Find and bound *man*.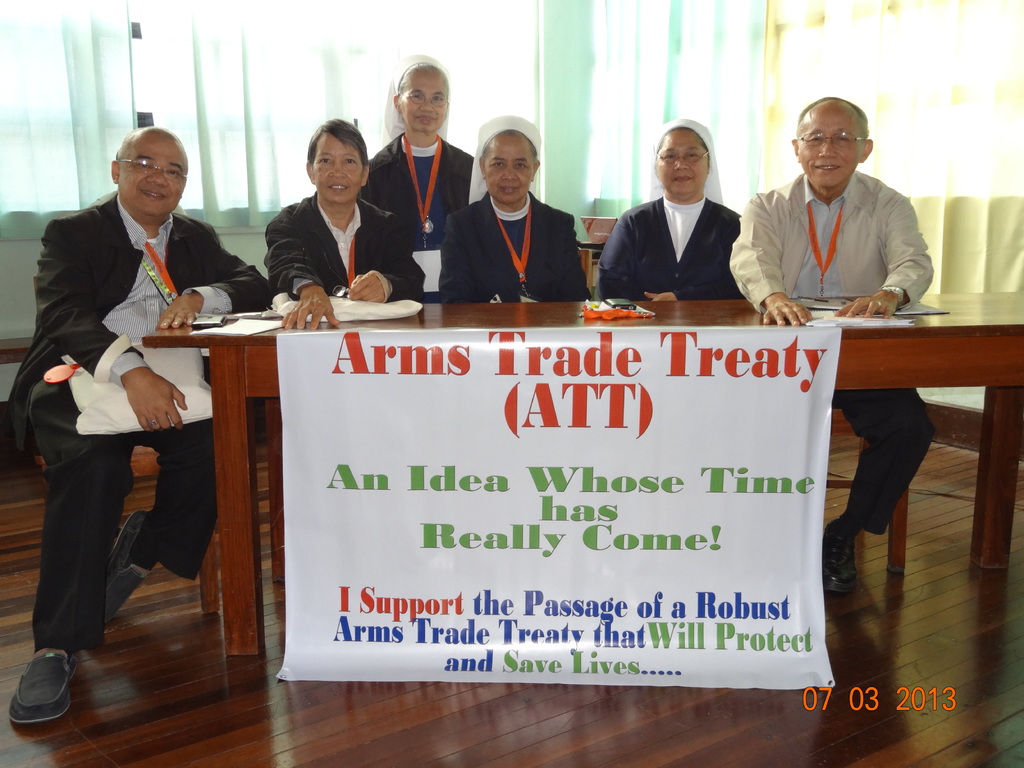
Bound: bbox(20, 100, 228, 678).
